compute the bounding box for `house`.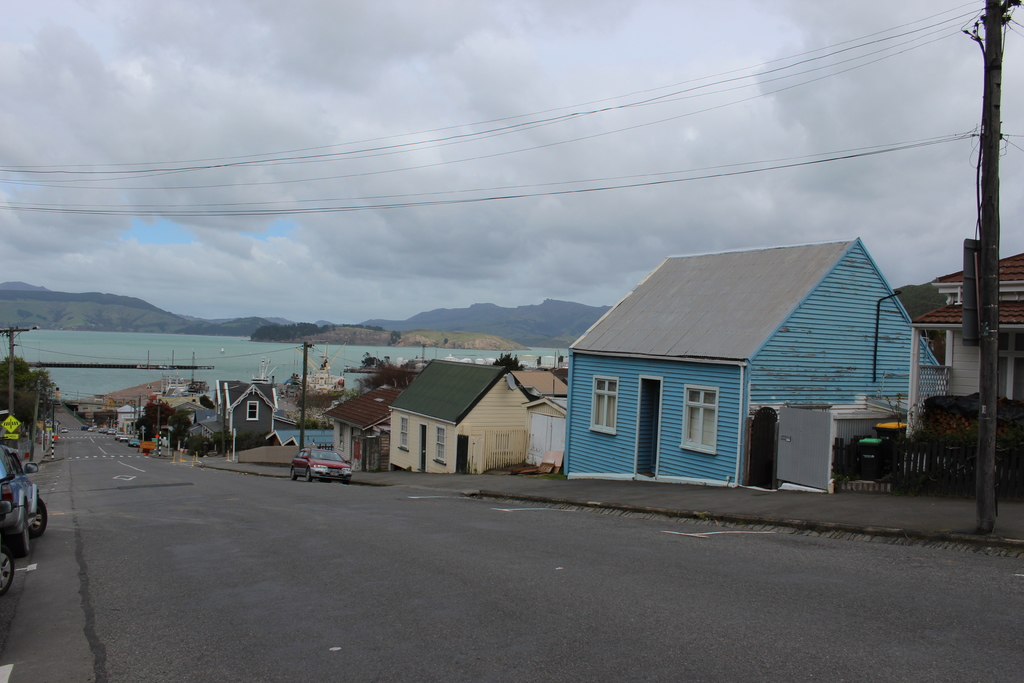
pyautogui.locateOnScreen(565, 233, 931, 501).
